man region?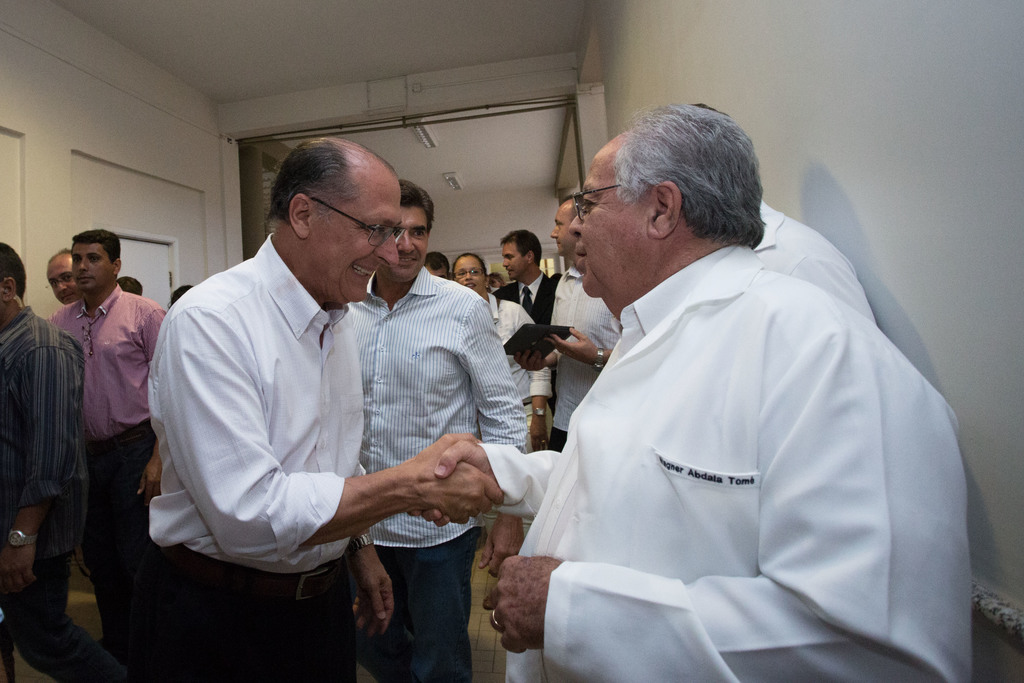
[490, 230, 562, 410]
